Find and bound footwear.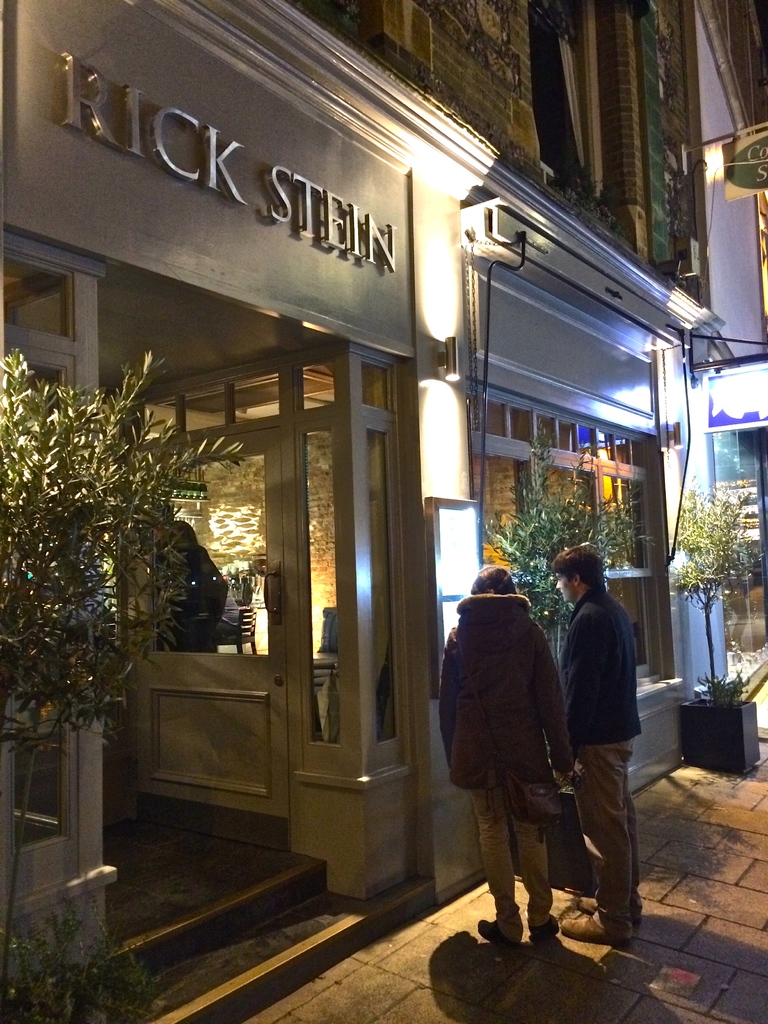
Bound: [560, 914, 634, 947].
